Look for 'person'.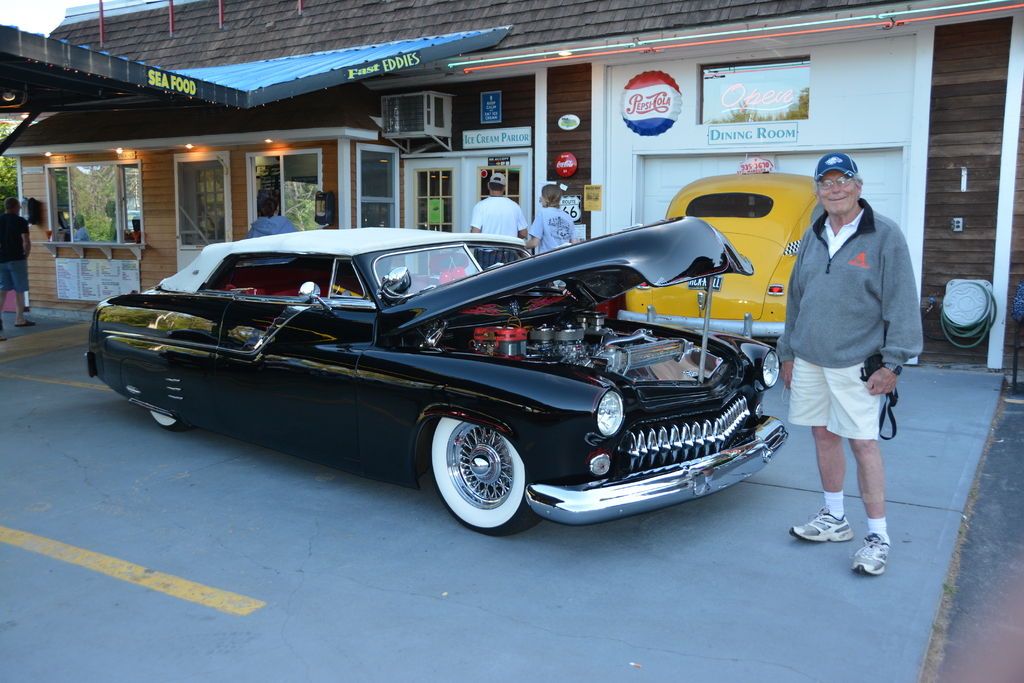
Found: (531,180,578,260).
